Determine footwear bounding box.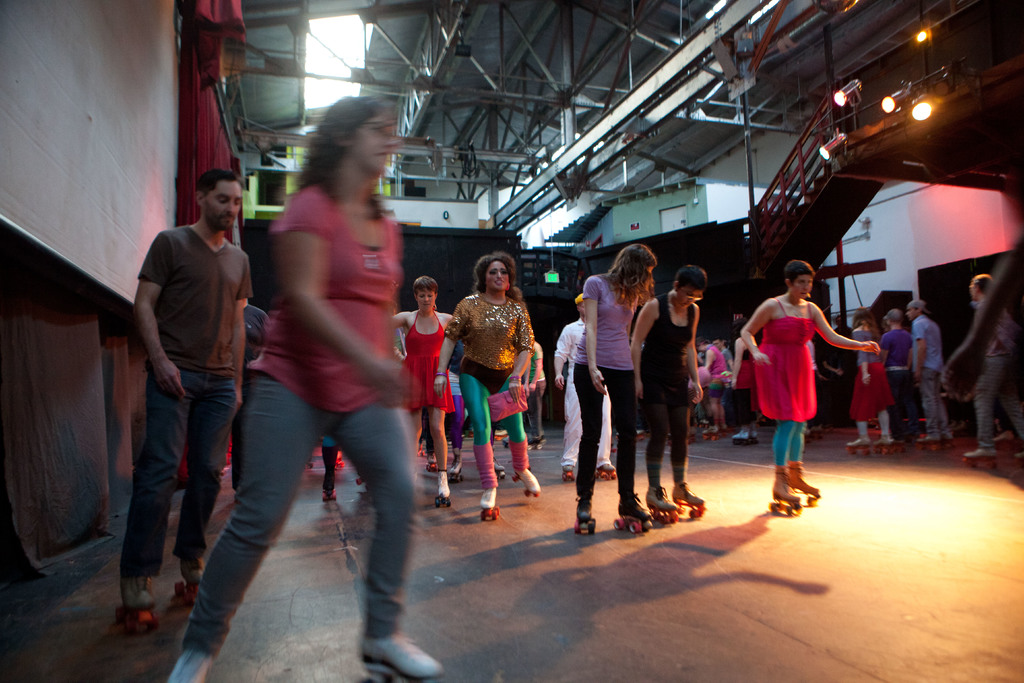
Determined: (572,491,590,524).
